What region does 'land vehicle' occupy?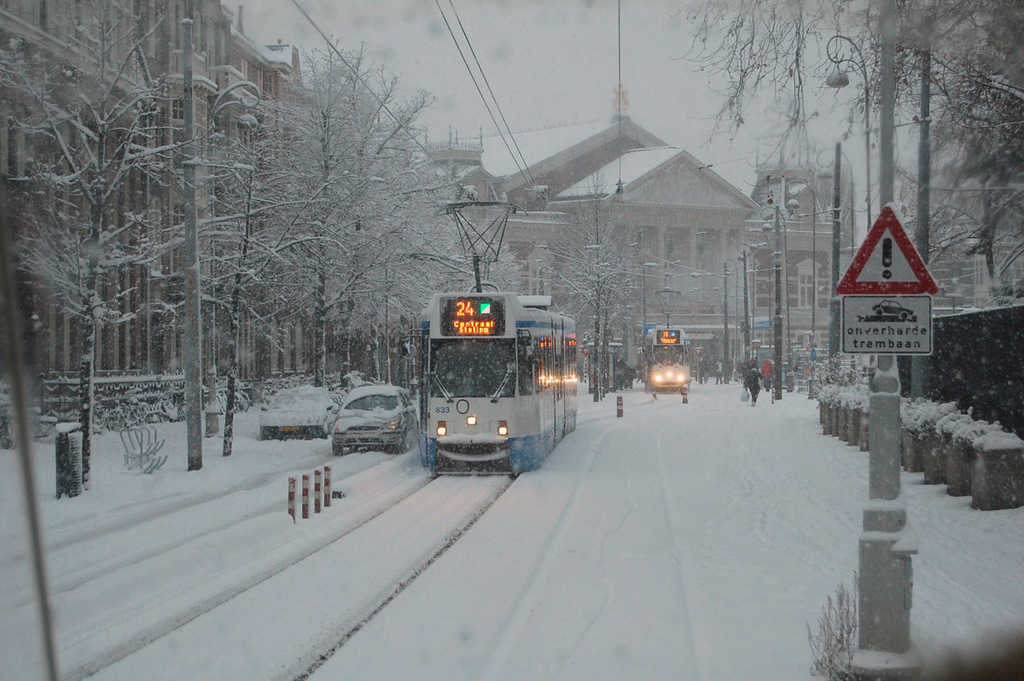
{"x1": 258, "y1": 387, "x2": 335, "y2": 439}.
